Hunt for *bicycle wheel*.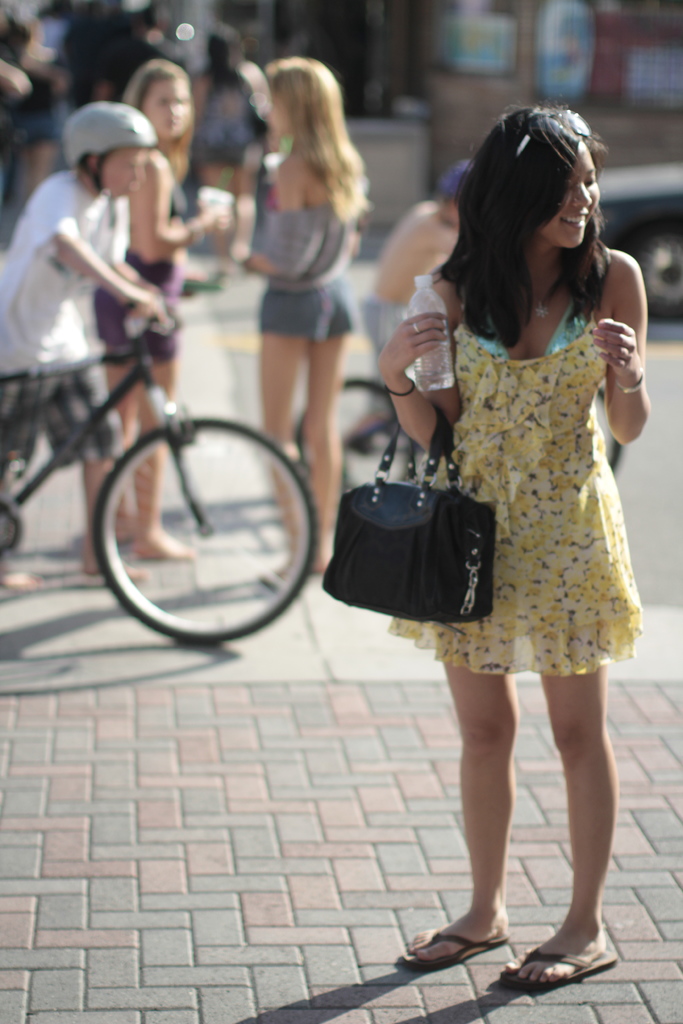
Hunted down at {"x1": 297, "y1": 381, "x2": 414, "y2": 494}.
